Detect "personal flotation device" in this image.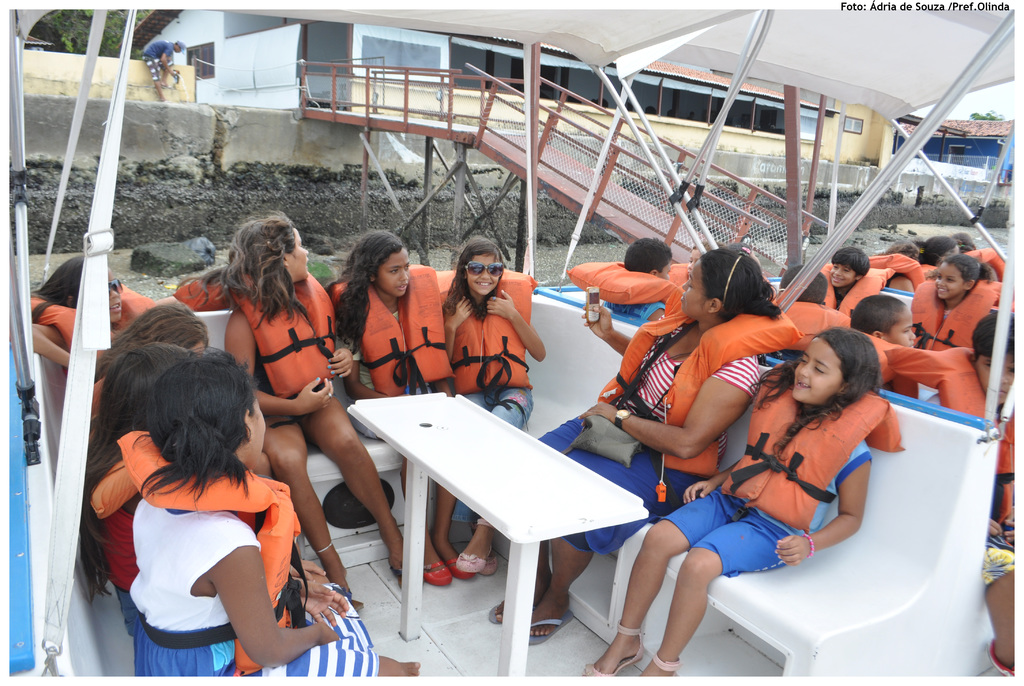
Detection: left=563, top=255, right=694, bottom=313.
